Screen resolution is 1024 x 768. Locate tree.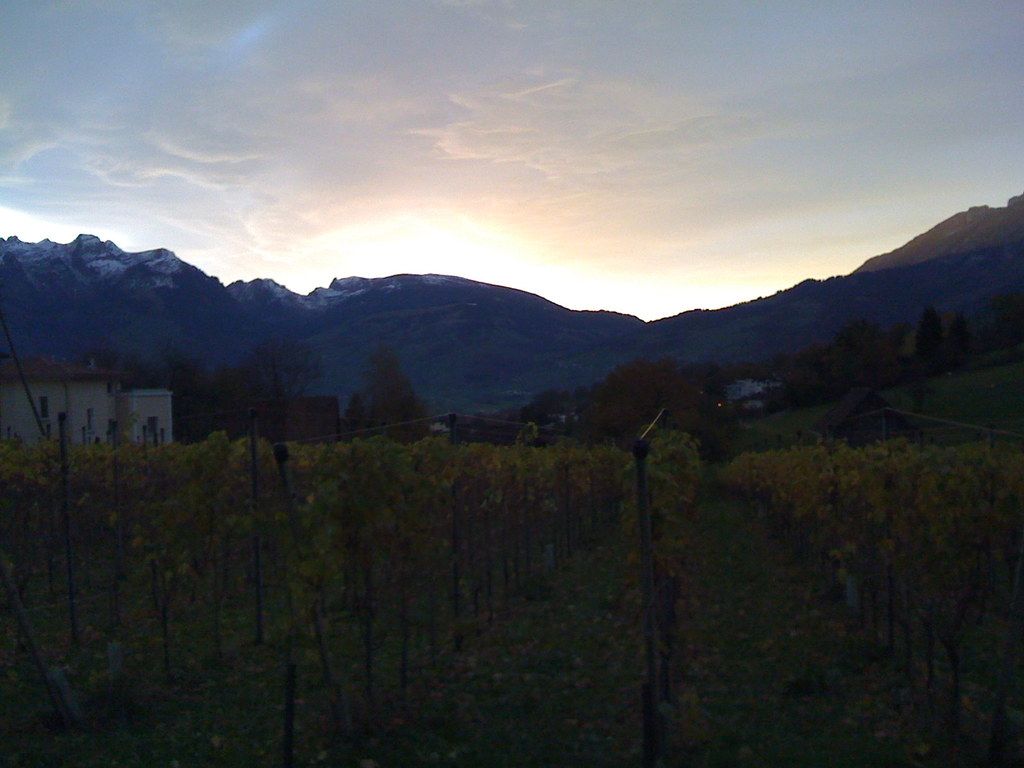
<region>352, 349, 435, 437</region>.
